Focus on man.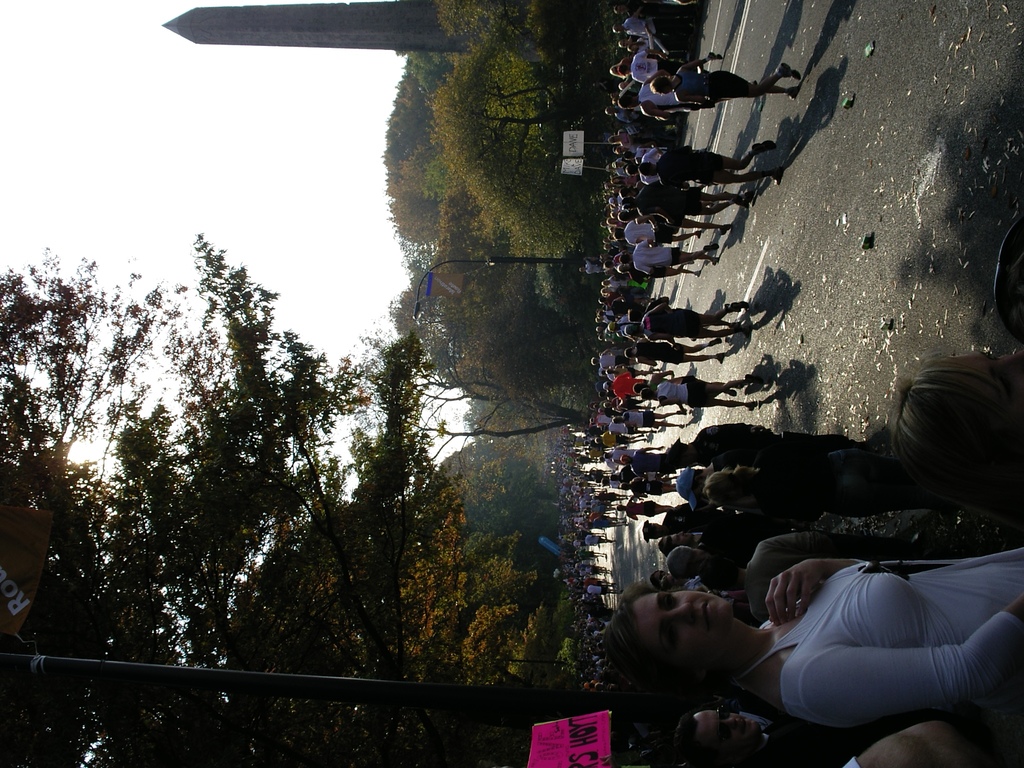
Focused at (left=699, top=533, right=917, bottom=628).
